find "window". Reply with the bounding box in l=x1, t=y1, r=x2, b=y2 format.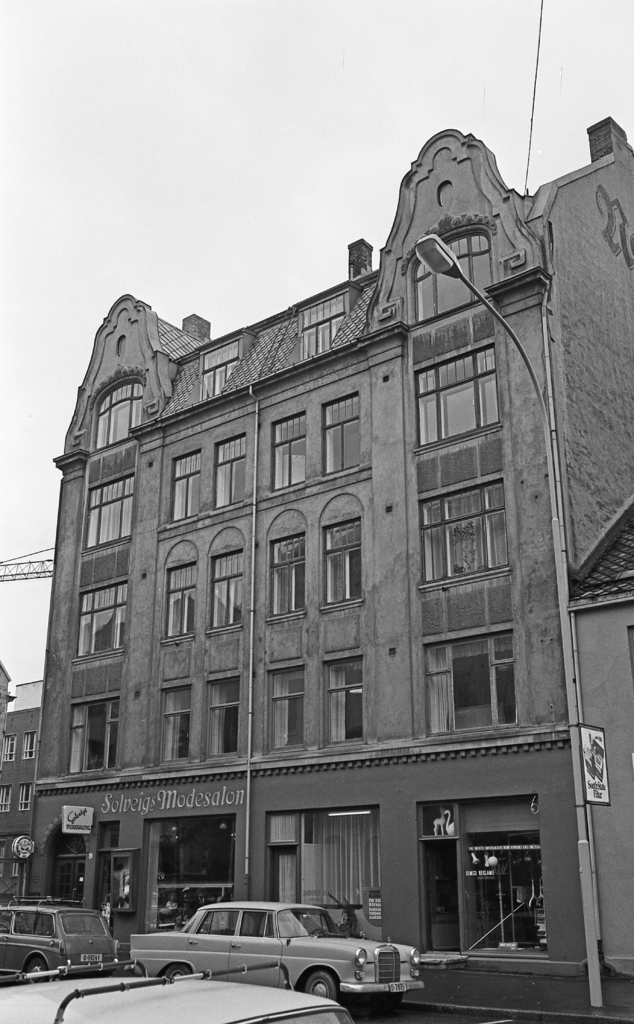
l=160, t=444, r=207, b=529.
